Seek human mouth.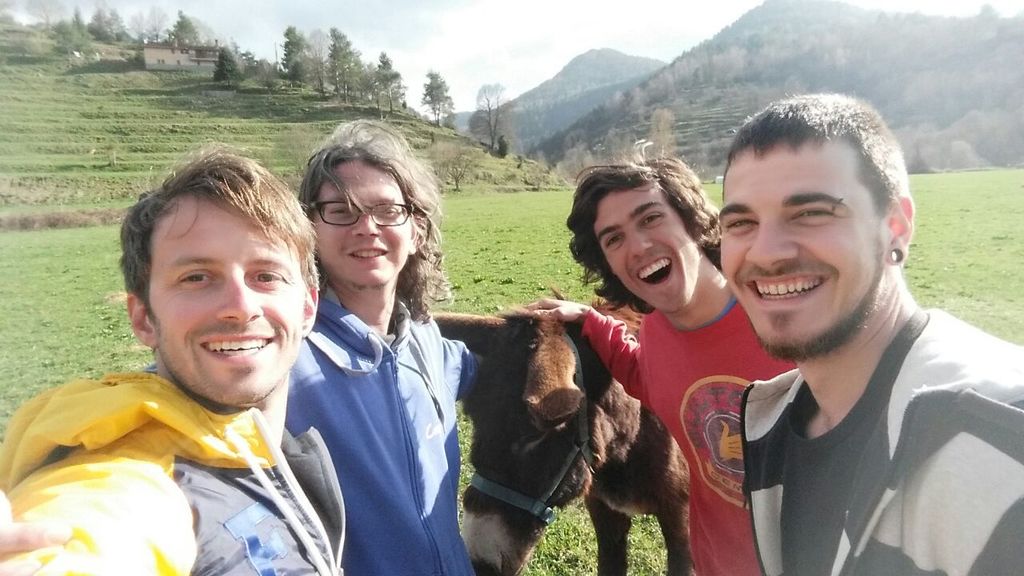
region(744, 273, 825, 309).
